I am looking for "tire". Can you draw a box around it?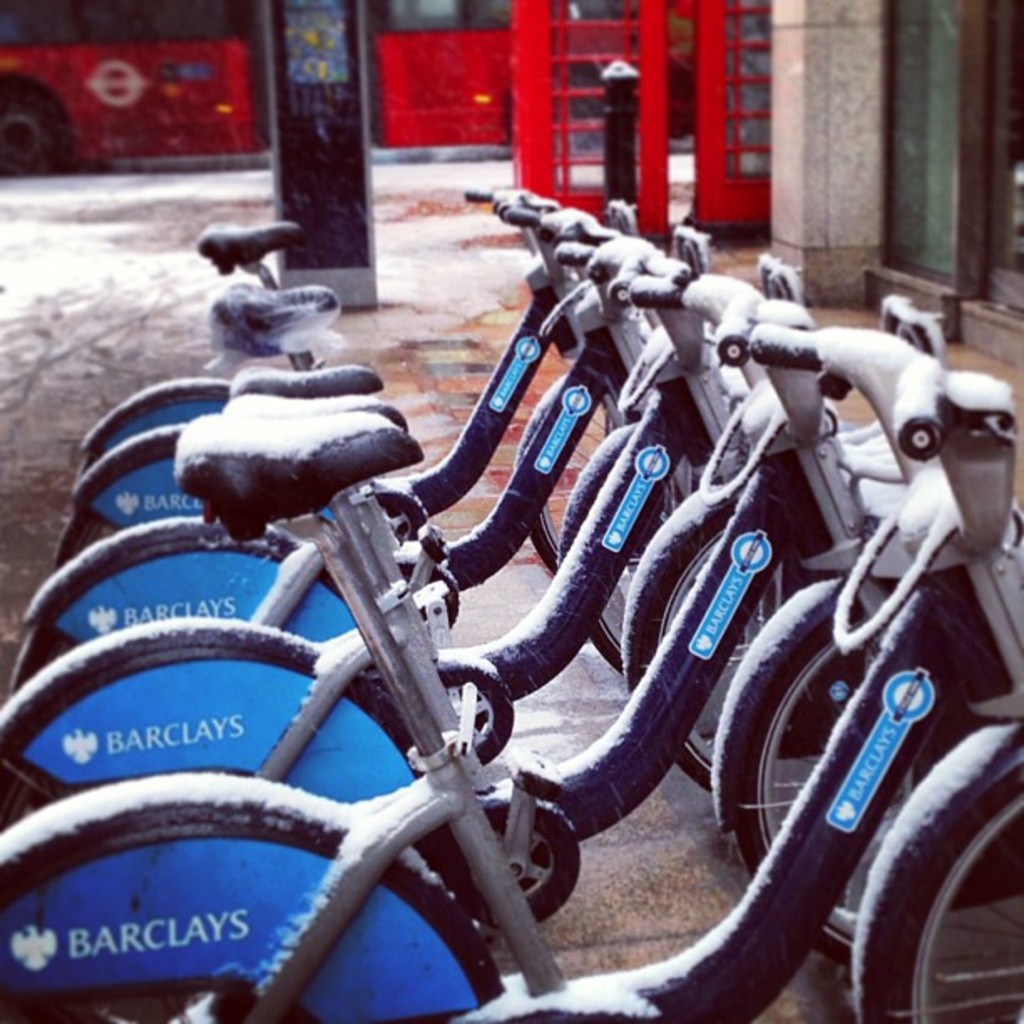
Sure, the bounding box is [0, 756, 50, 832].
